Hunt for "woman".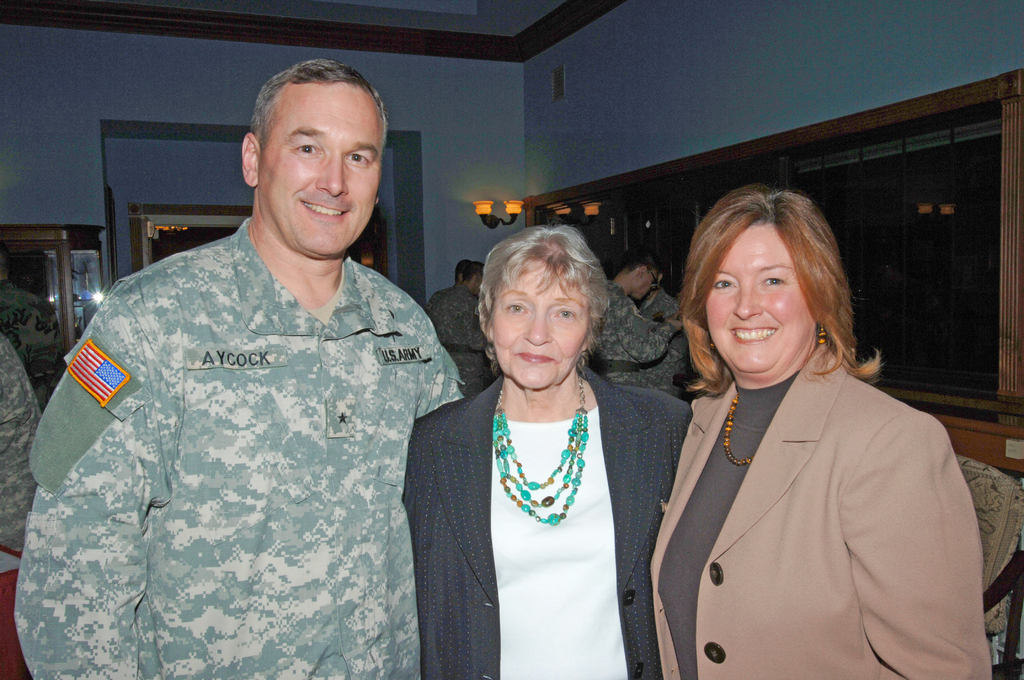
Hunted down at 388:215:719:679.
